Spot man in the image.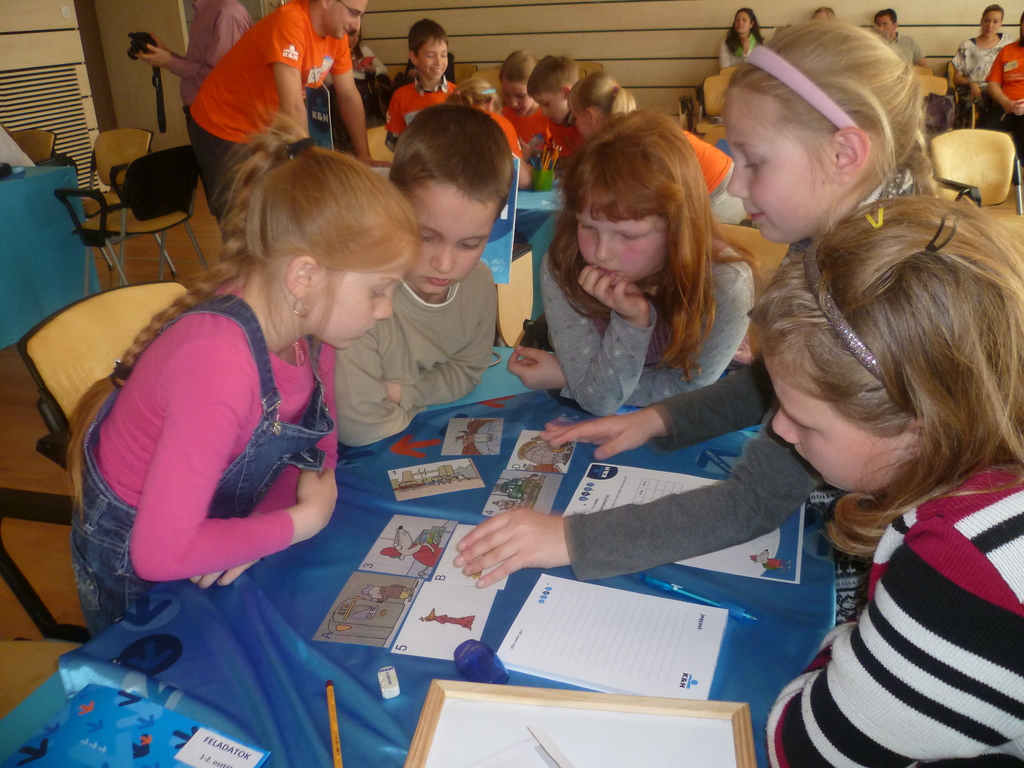
man found at 164/17/388/166.
